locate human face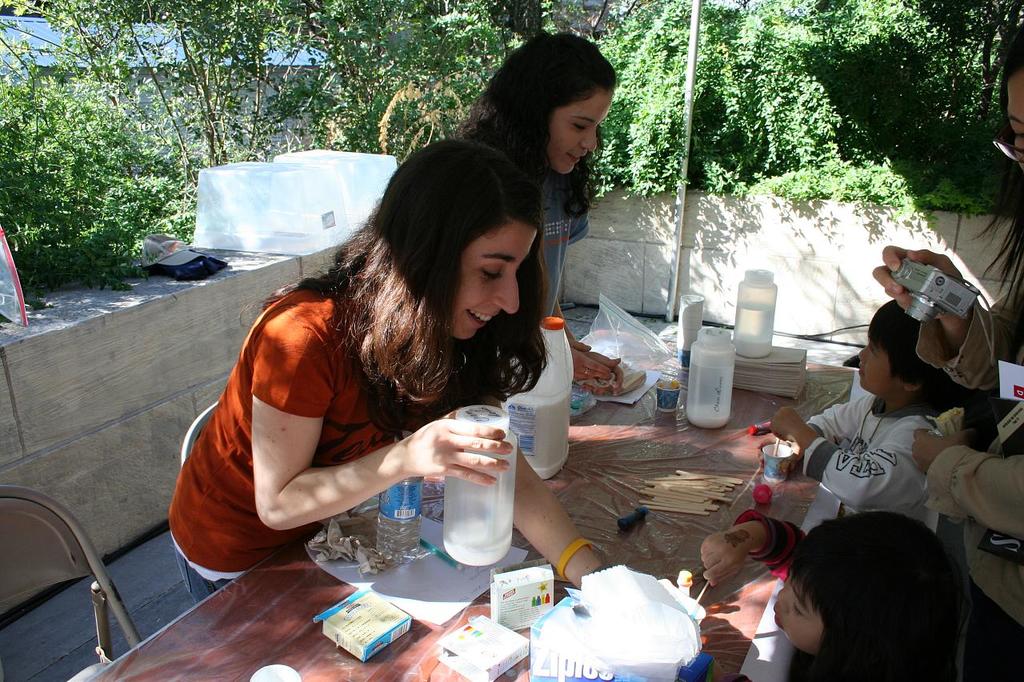
[left=774, top=572, right=823, bottom=650]
